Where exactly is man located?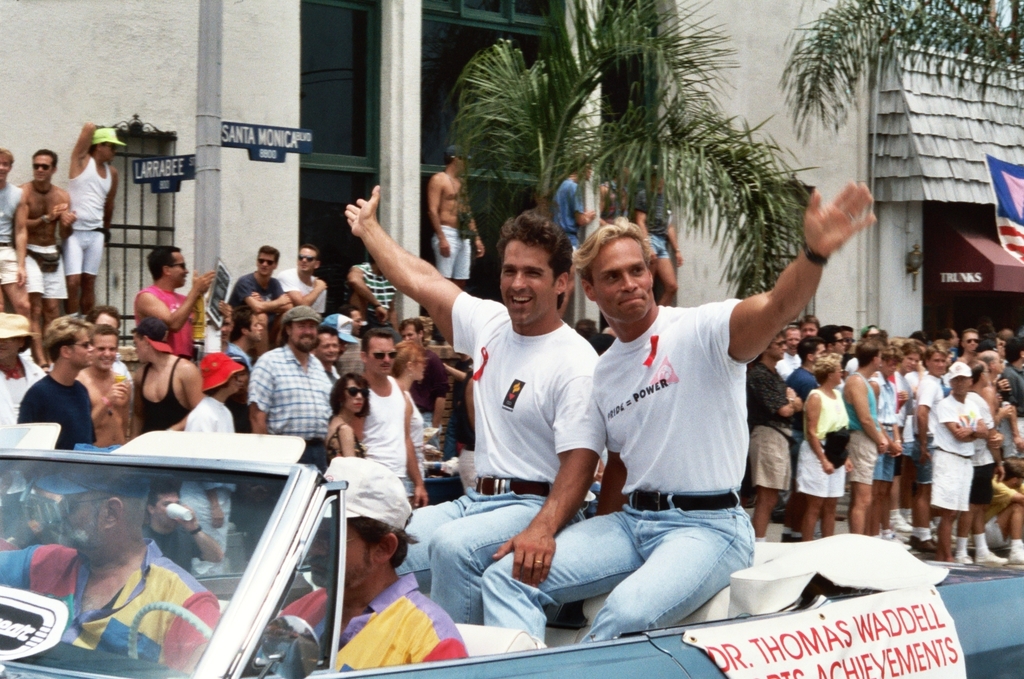
Its bounding box is BBox(281, 245, 328, 318).
